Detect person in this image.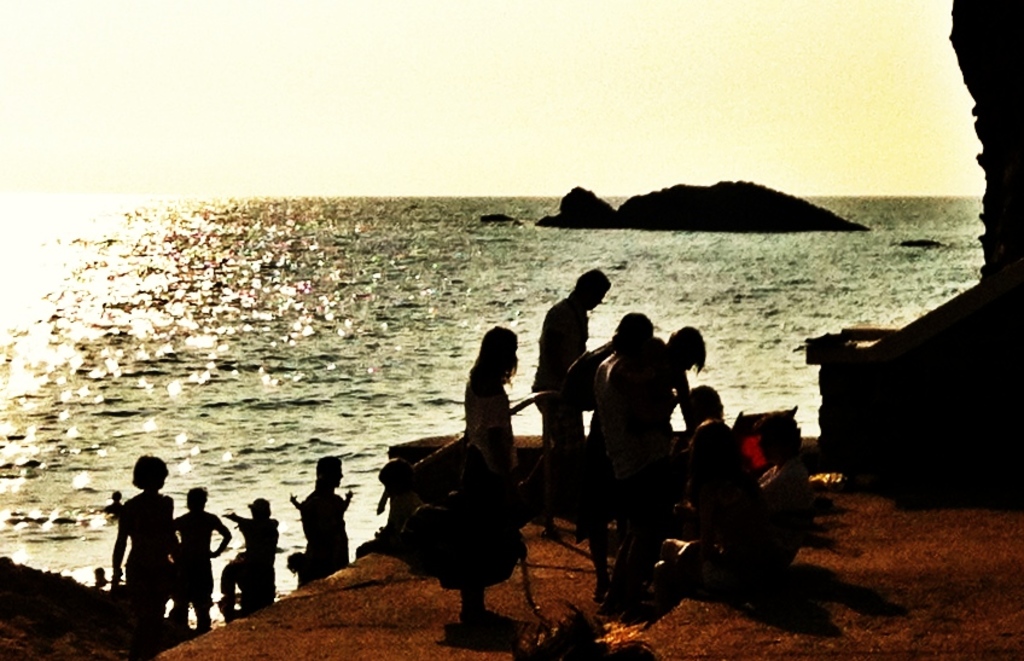
Detection: {"x1": 101, "y1": 488, "x2": 128, "y2": 520}.
